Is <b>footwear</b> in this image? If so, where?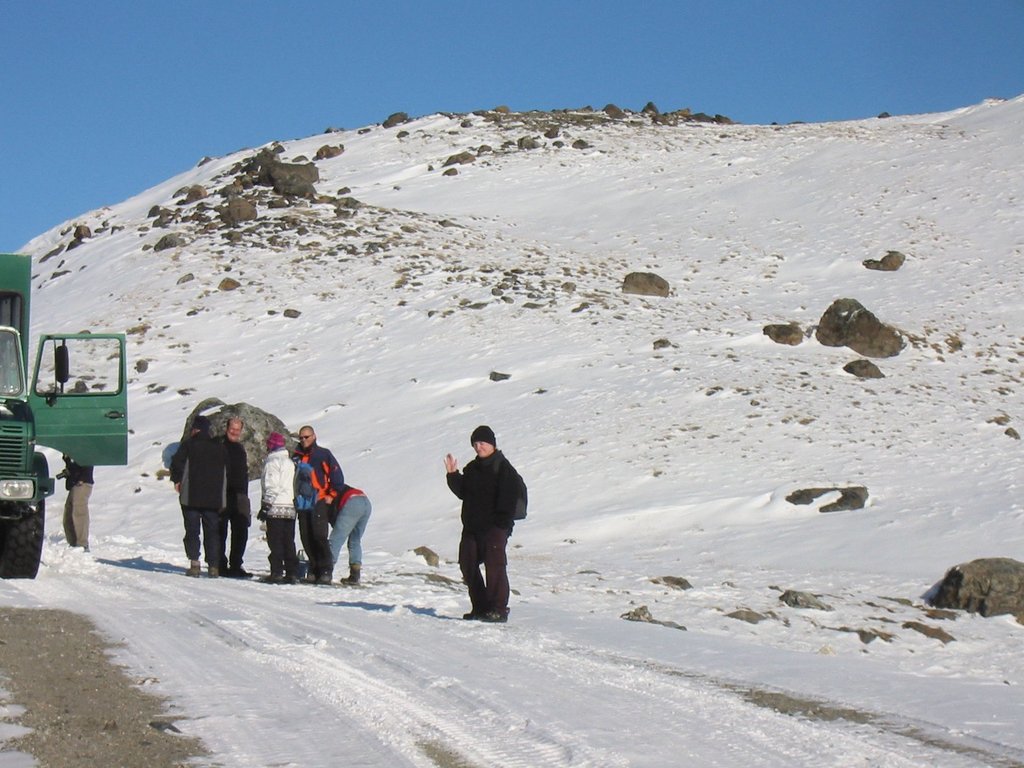
Yes, at {"x1": 484, "y1": 611, "x2": 511, "y2": 621}.
